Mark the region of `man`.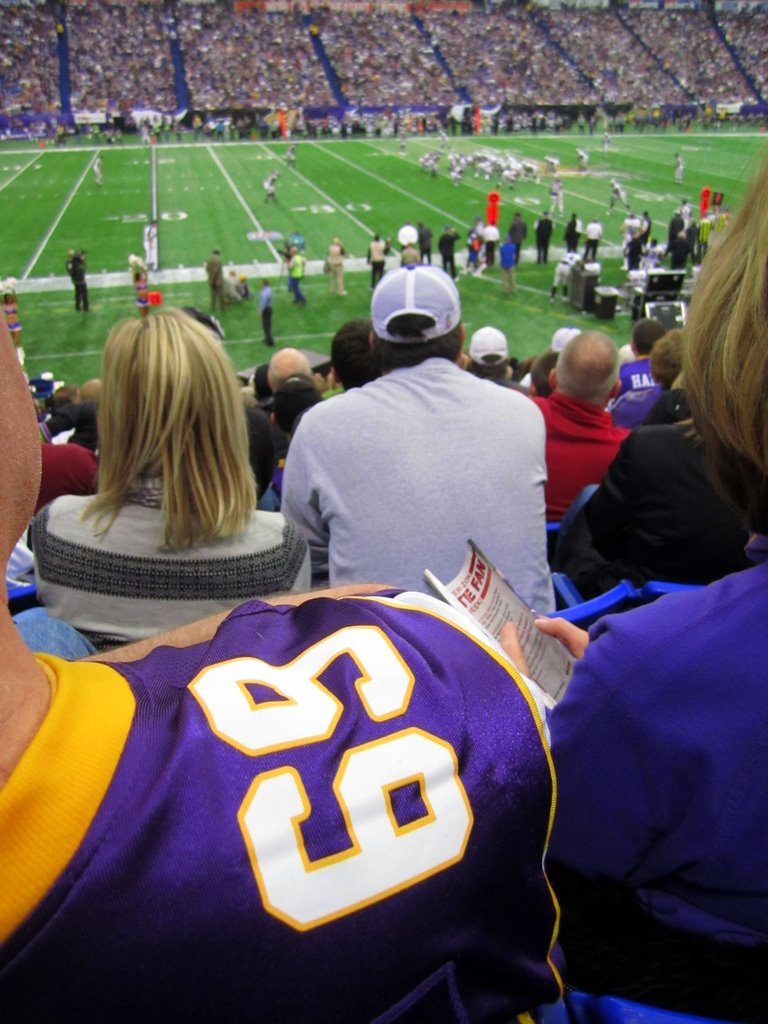
Region: region(599, 130, 612, 158).
